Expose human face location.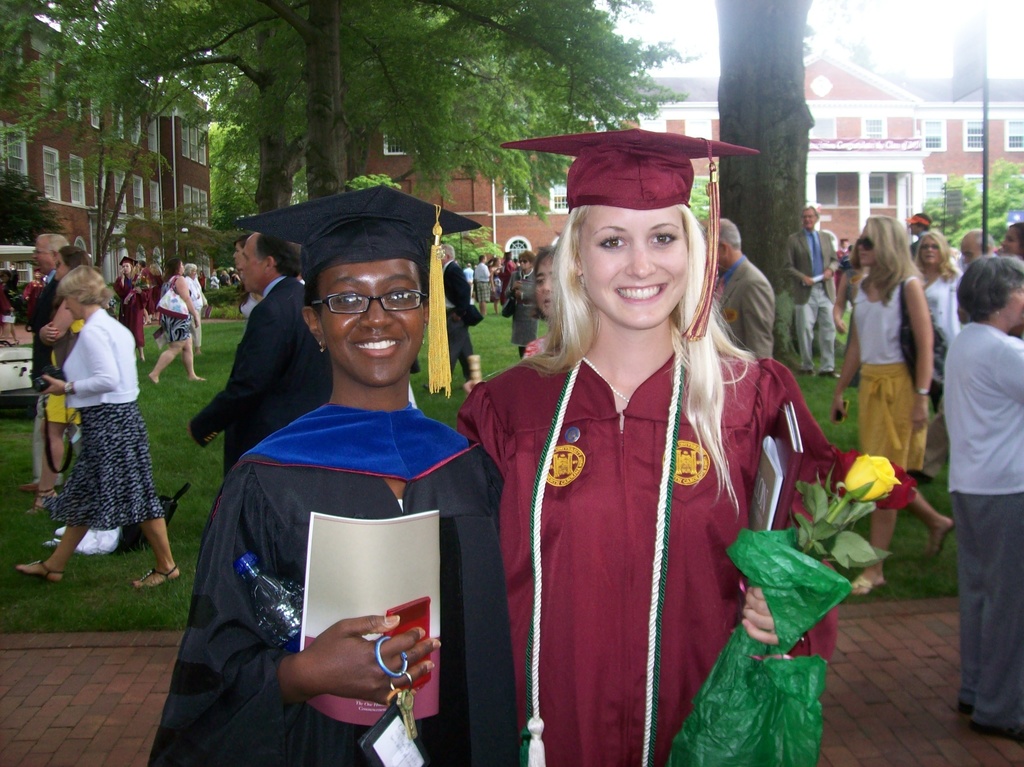
Exposed at bbox=[321, 266, 426, 385].
